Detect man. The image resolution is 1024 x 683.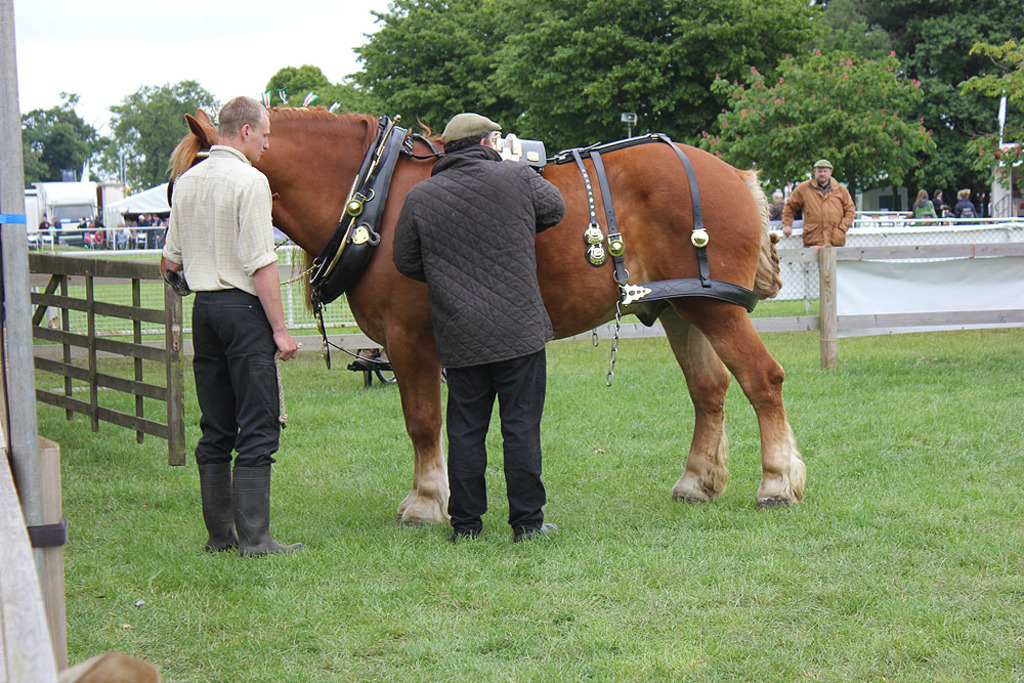
box=[164, 93, 288, 570].
